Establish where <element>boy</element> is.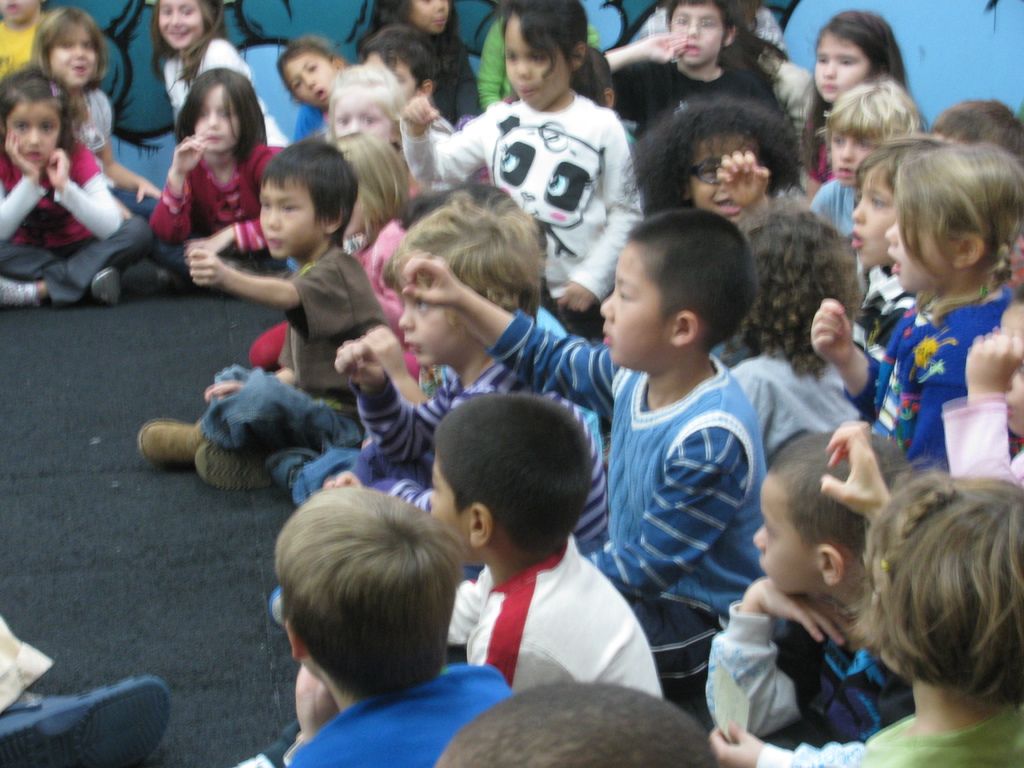
Established at bbox(220, 483, 511, 767).
